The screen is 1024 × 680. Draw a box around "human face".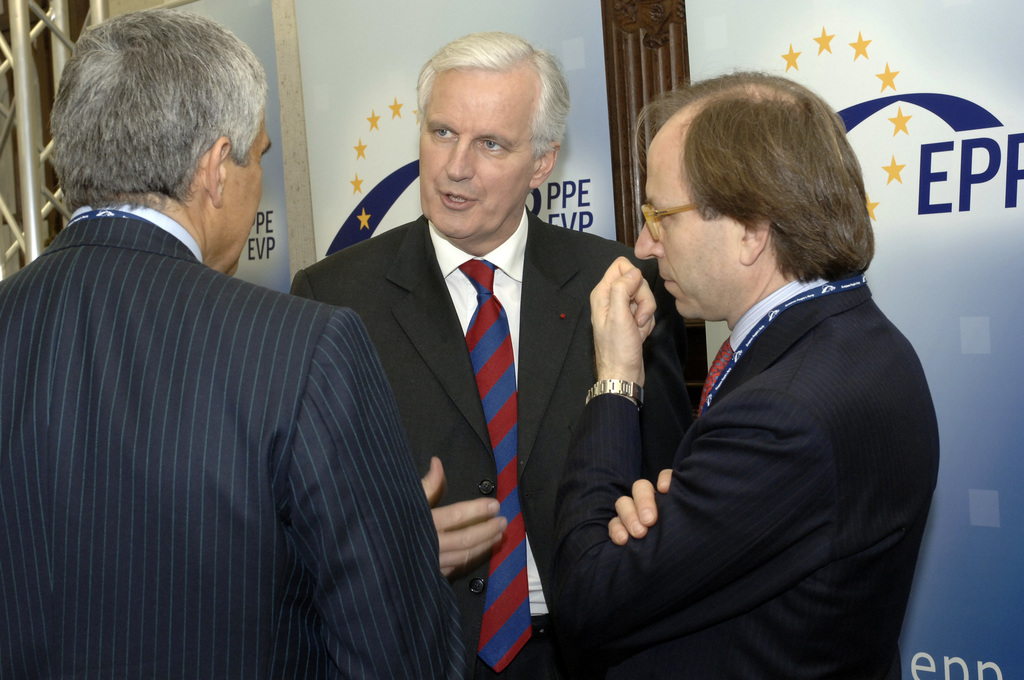
630 154 725 320.
